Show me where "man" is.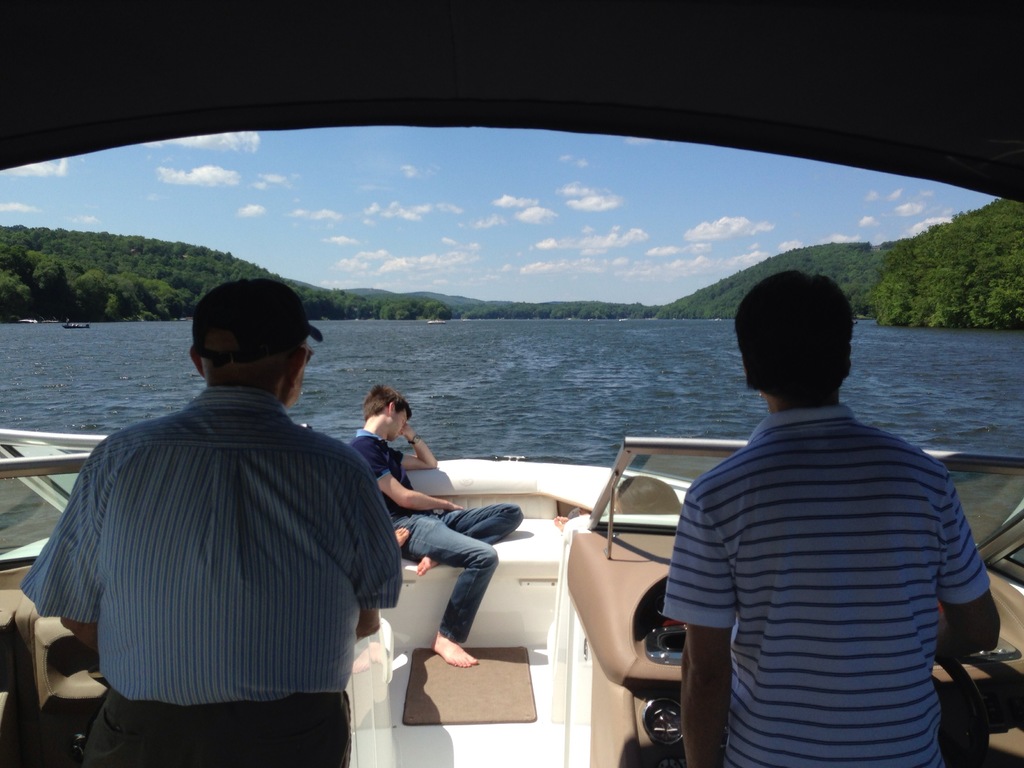
"man" is at Rect(344, 388, 527, 667).
